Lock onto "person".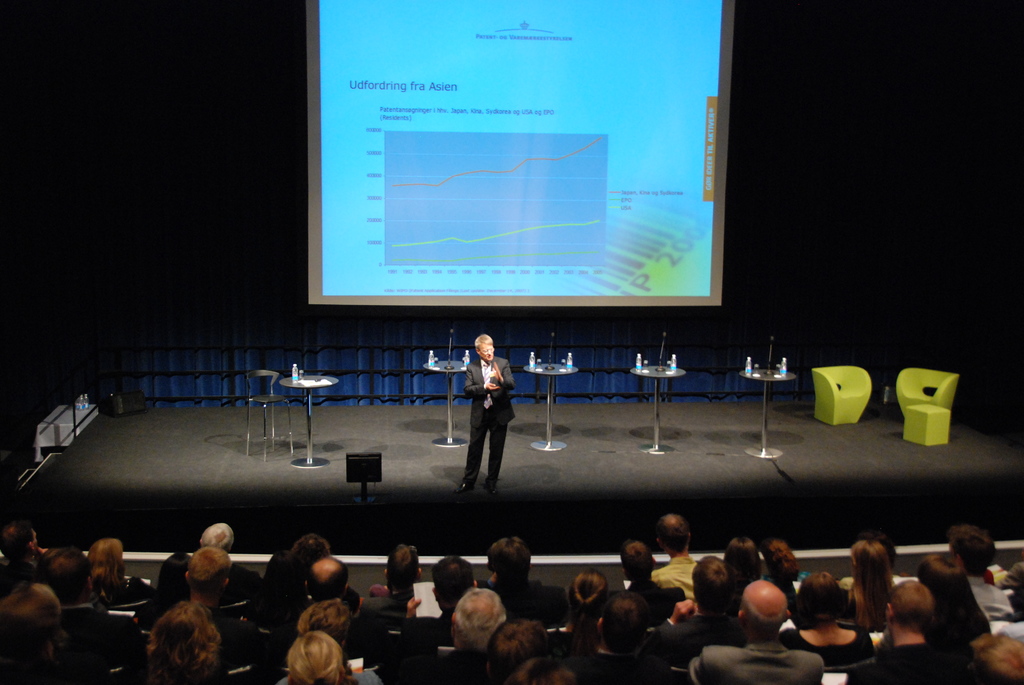
Locked: locate(271, 536, 330, 592).
